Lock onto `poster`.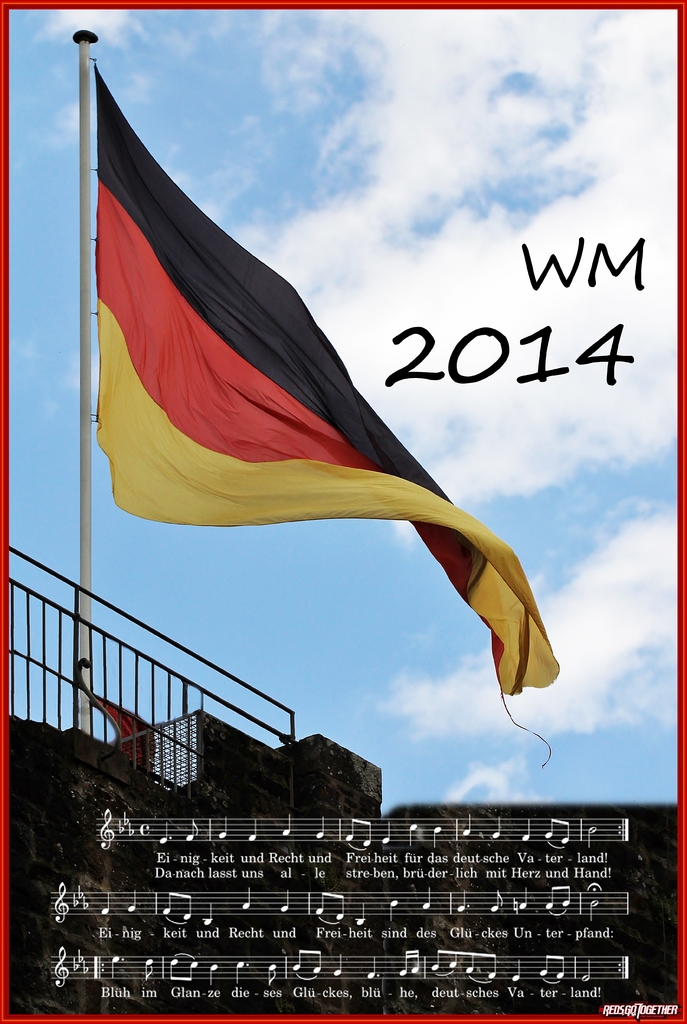
Locked: select_region(0, 0, 686, 1023).
